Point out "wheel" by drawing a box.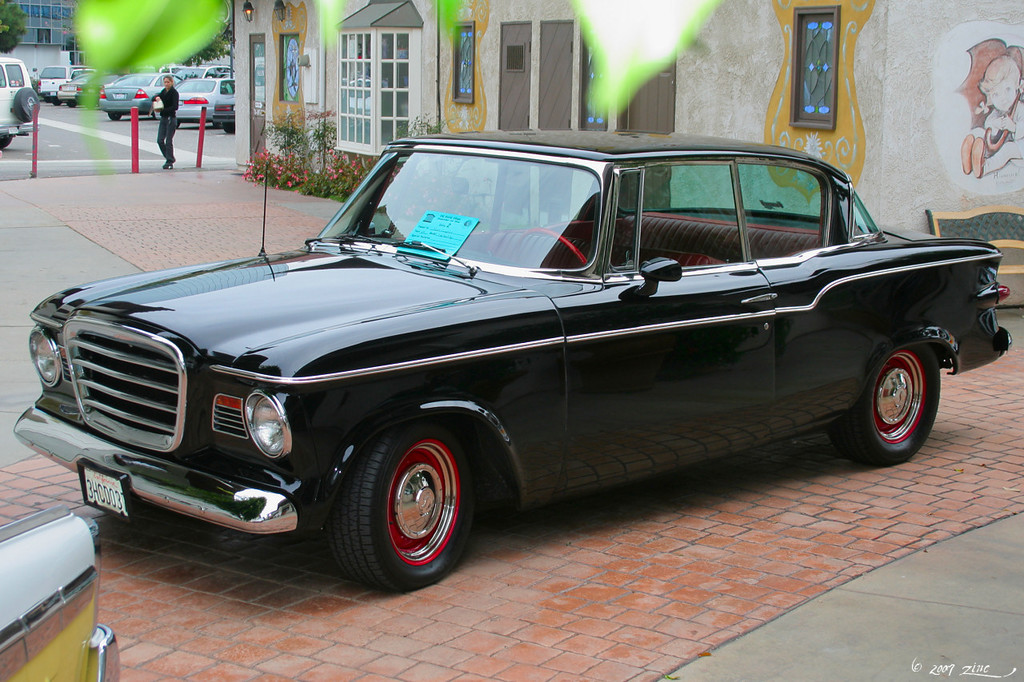
[0, 138, 13, 149].
